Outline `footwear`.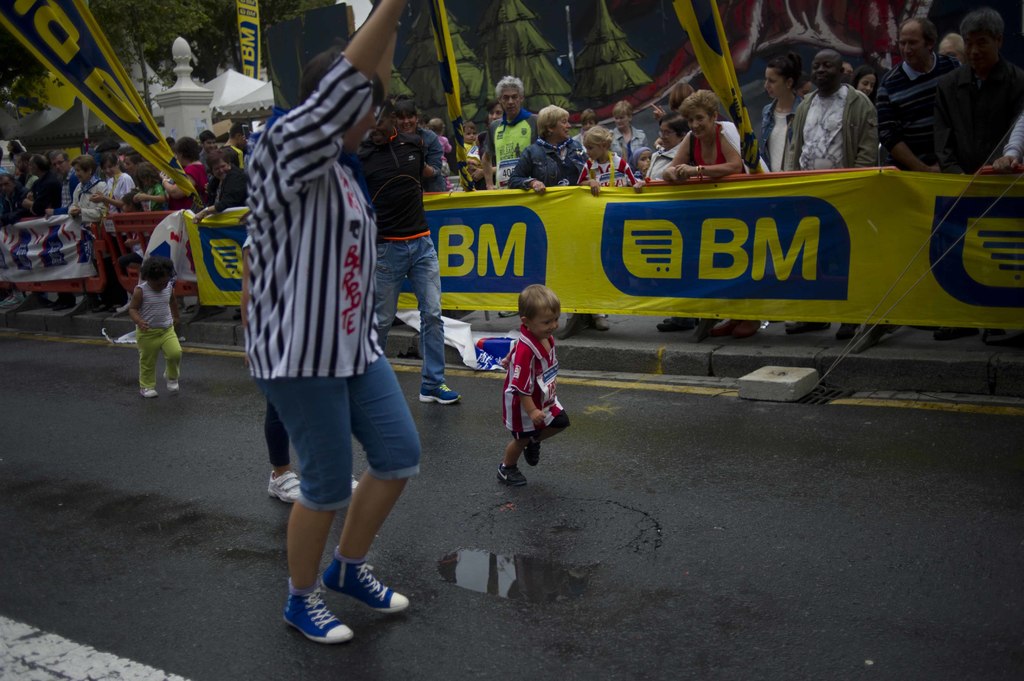
Outline: box=[838, 324, 856, 339].
